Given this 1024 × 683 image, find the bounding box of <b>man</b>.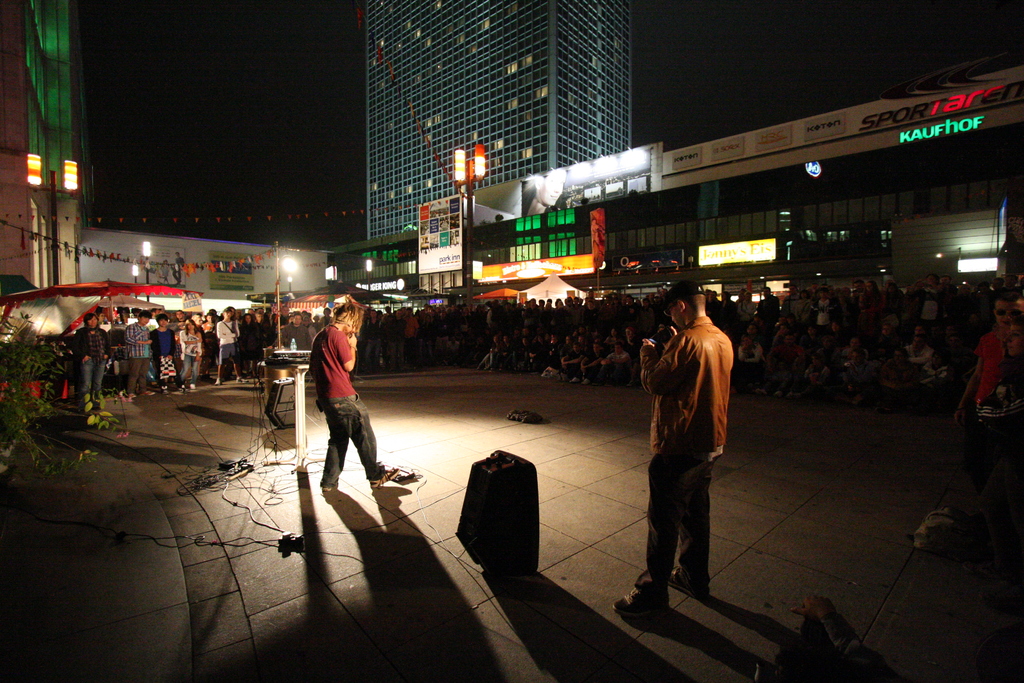
{"left": 308, "top": 298, "right": 422, "bottom": 488}.
